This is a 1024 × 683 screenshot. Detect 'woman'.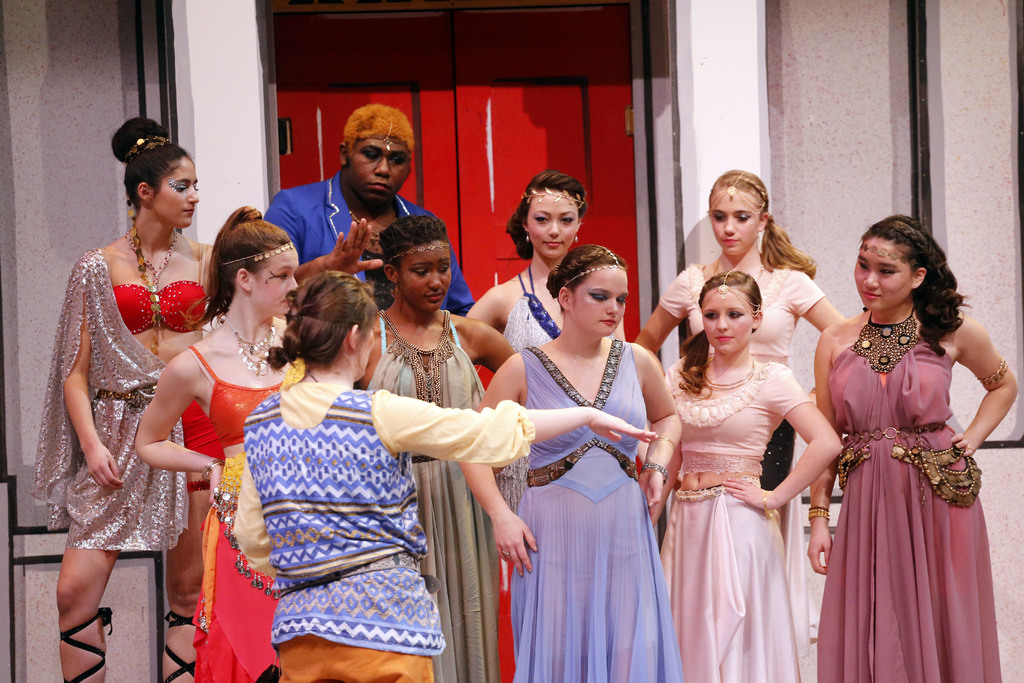
<bbox>136, 202, 304, 682</bbox>.
